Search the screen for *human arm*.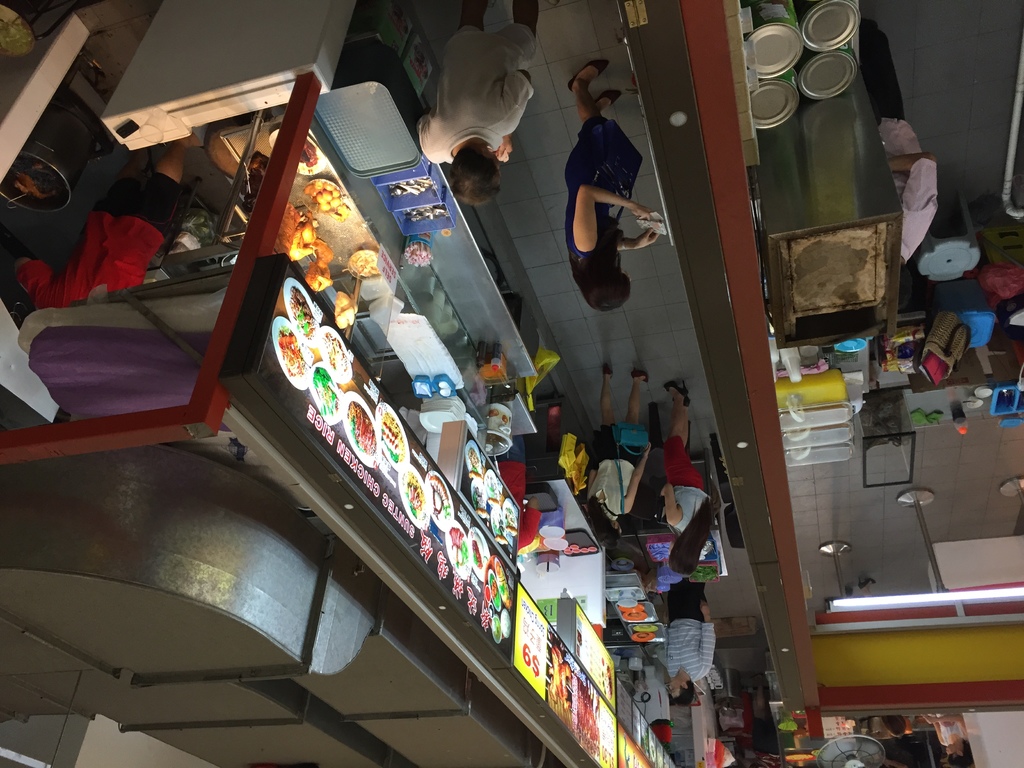
Found at {"left": 665, "top": 483, "right": 684, "bottom": 526}.
